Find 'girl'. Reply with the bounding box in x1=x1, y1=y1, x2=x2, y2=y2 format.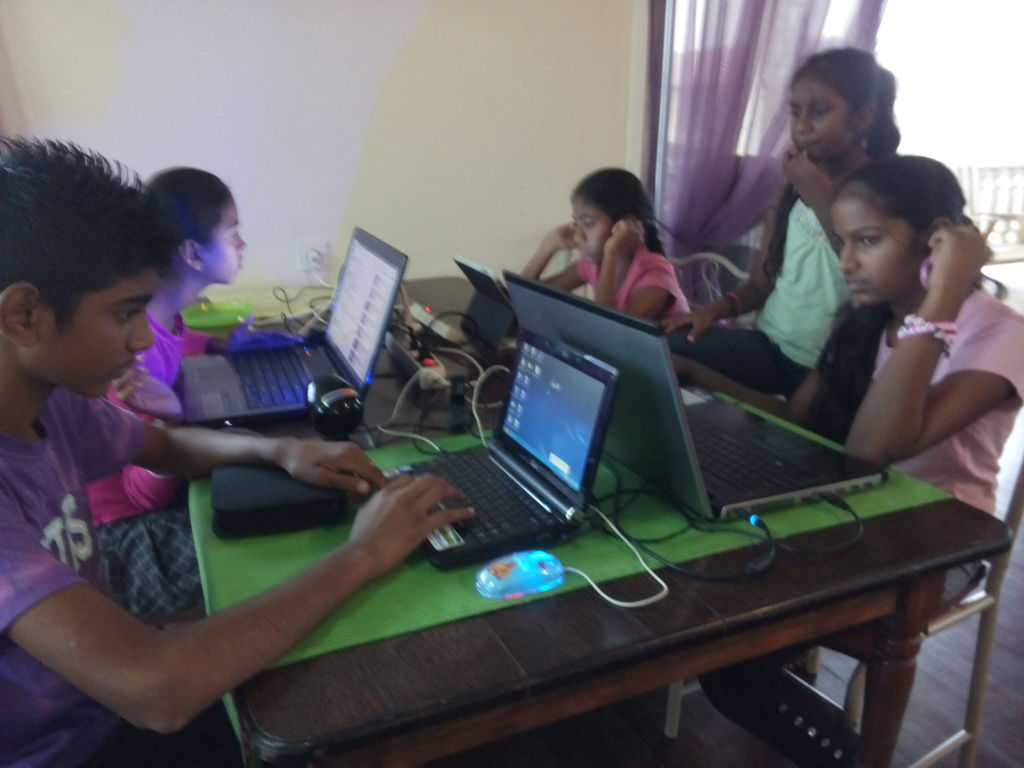
x1=671, y1=152, x2=1023, y2=511.
